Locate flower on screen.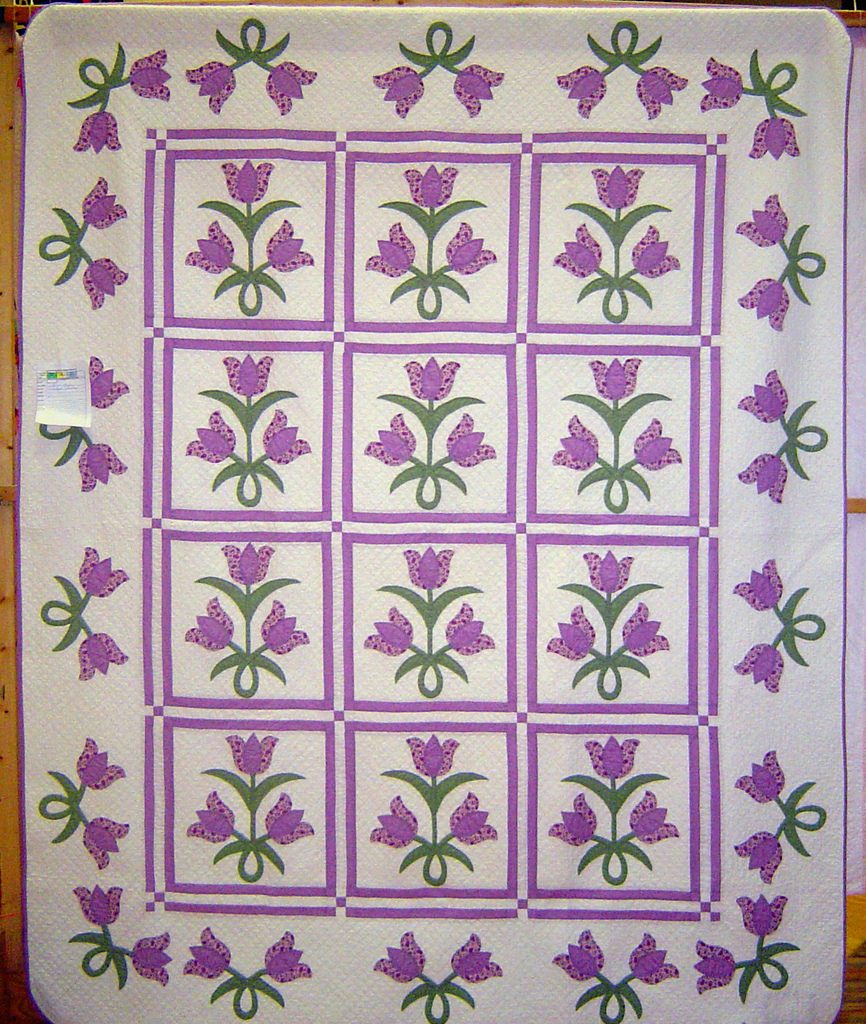
On screen at 454:932:502:985.
